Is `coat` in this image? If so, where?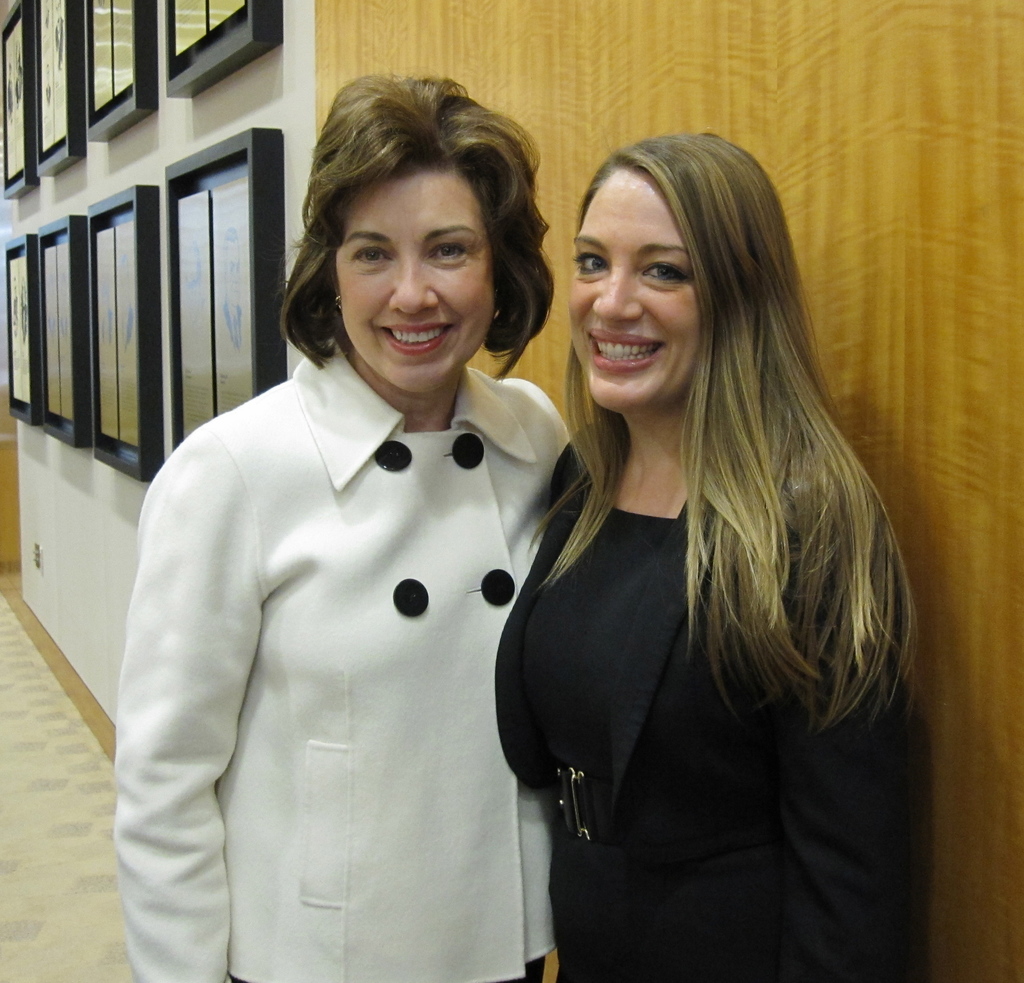
Yes, at <region>106, 355, 570, 982</region>.
